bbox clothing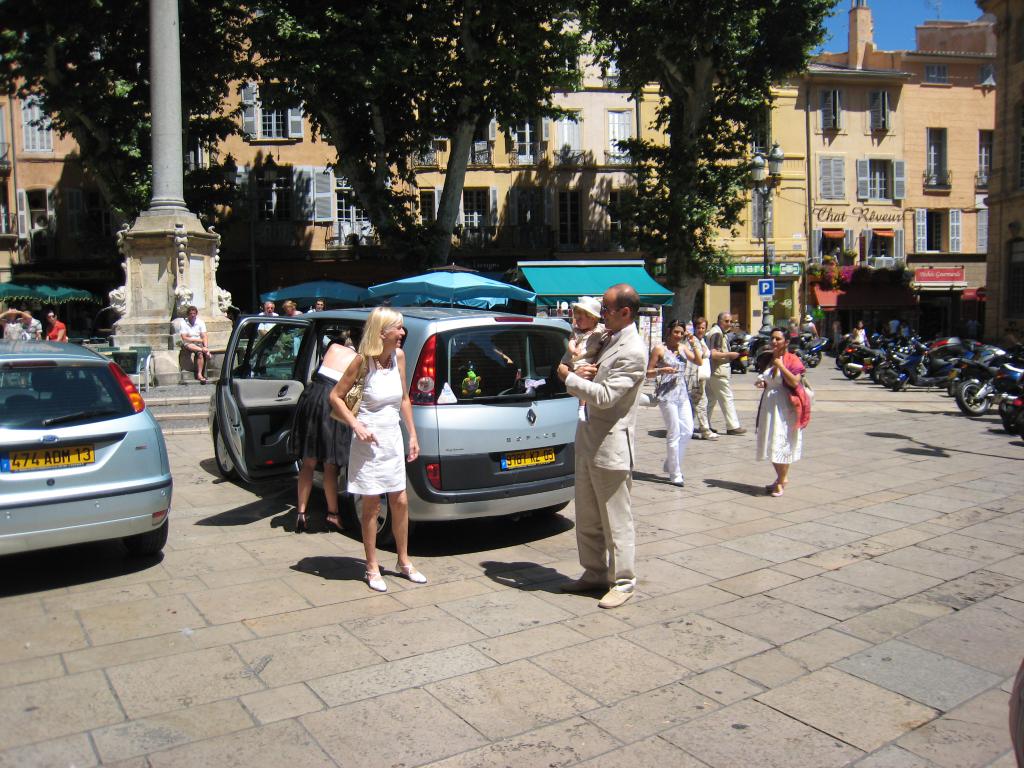
x1=344, y1=357, x2=408, y2=495
